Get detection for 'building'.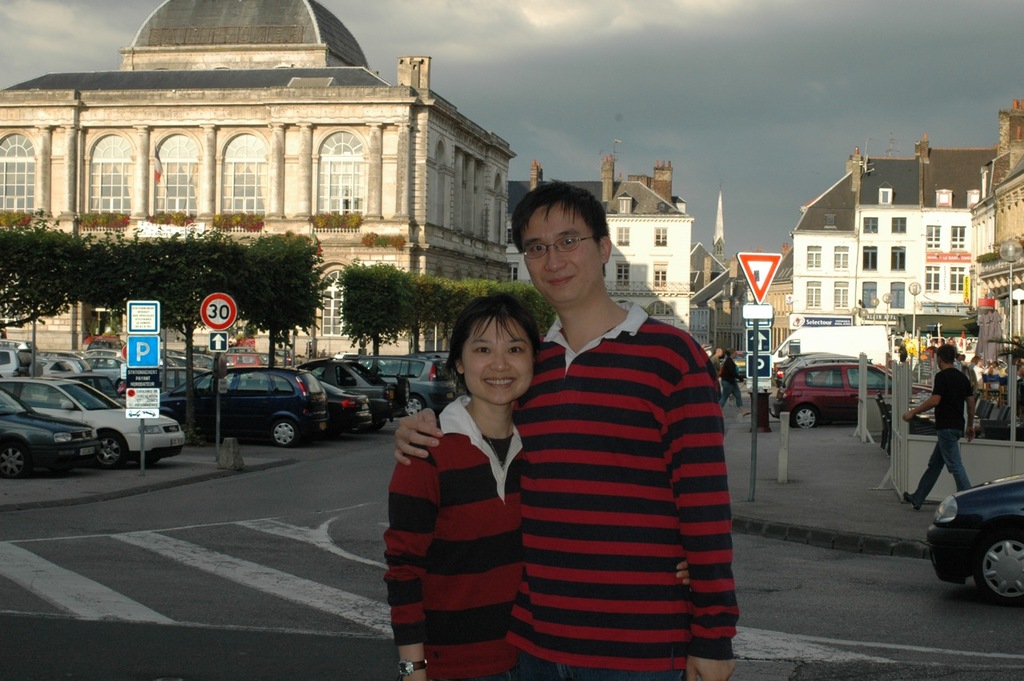
Detection: [0, 0, 511, 359].
